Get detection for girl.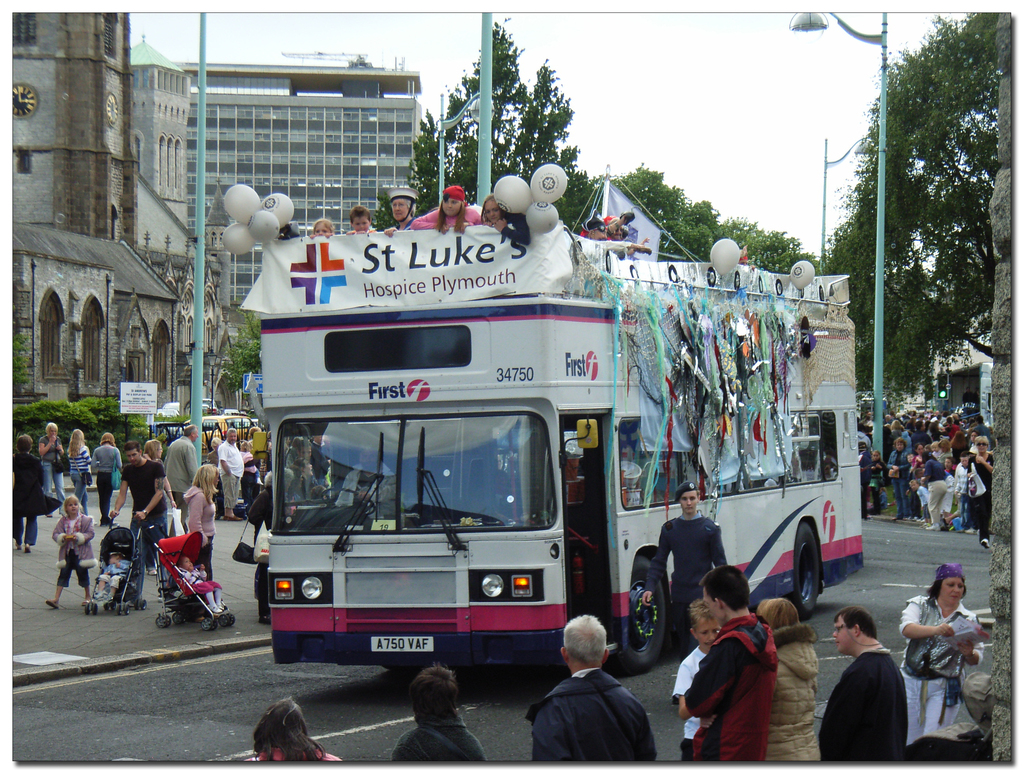
Detection: 942:442:952:462.
